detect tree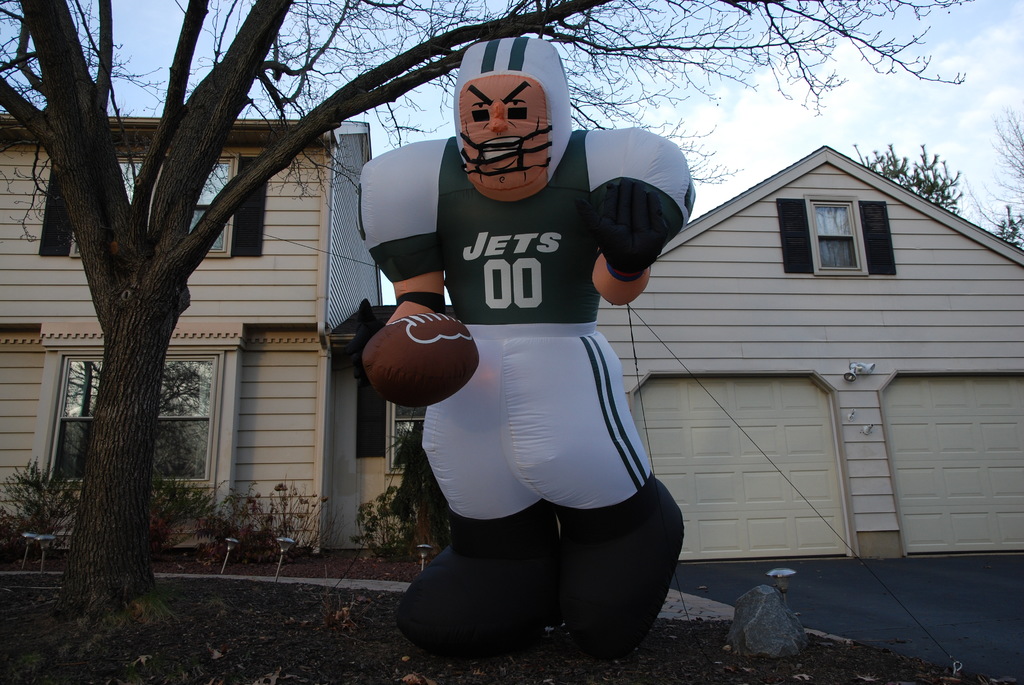
{"x1": 0, "y1": 0, "x2": 963, "y2": 684}
